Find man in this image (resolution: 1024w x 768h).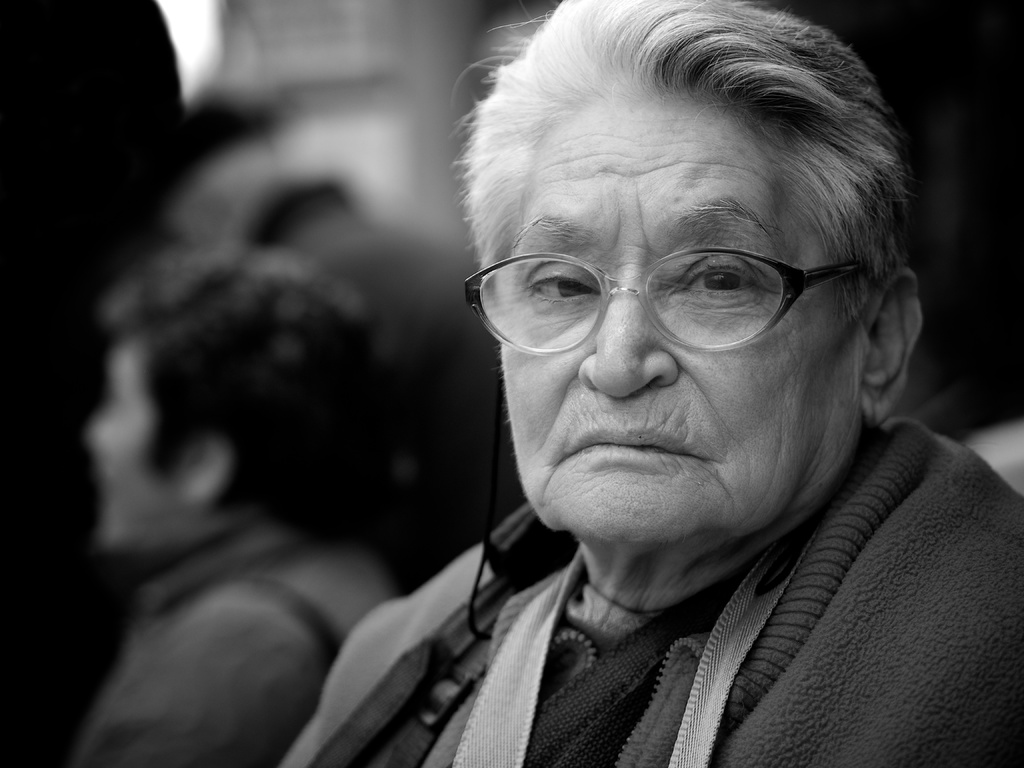
bbox=(64, 233, 402, 767).
